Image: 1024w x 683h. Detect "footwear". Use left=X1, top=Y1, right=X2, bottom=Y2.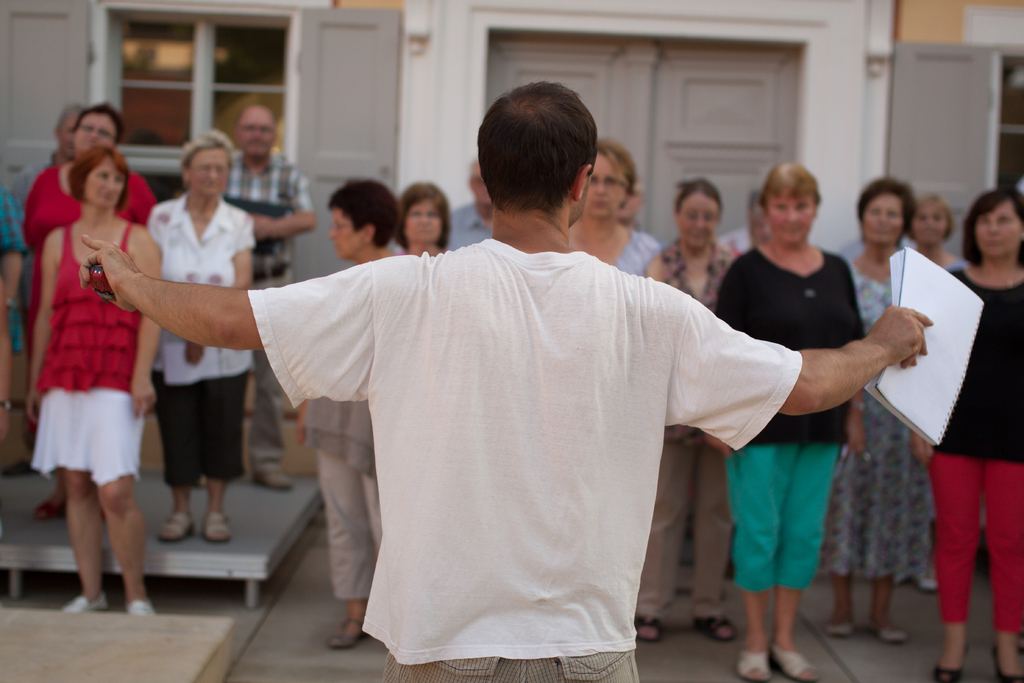
left=200, top=512, right=232, bottom=546.
